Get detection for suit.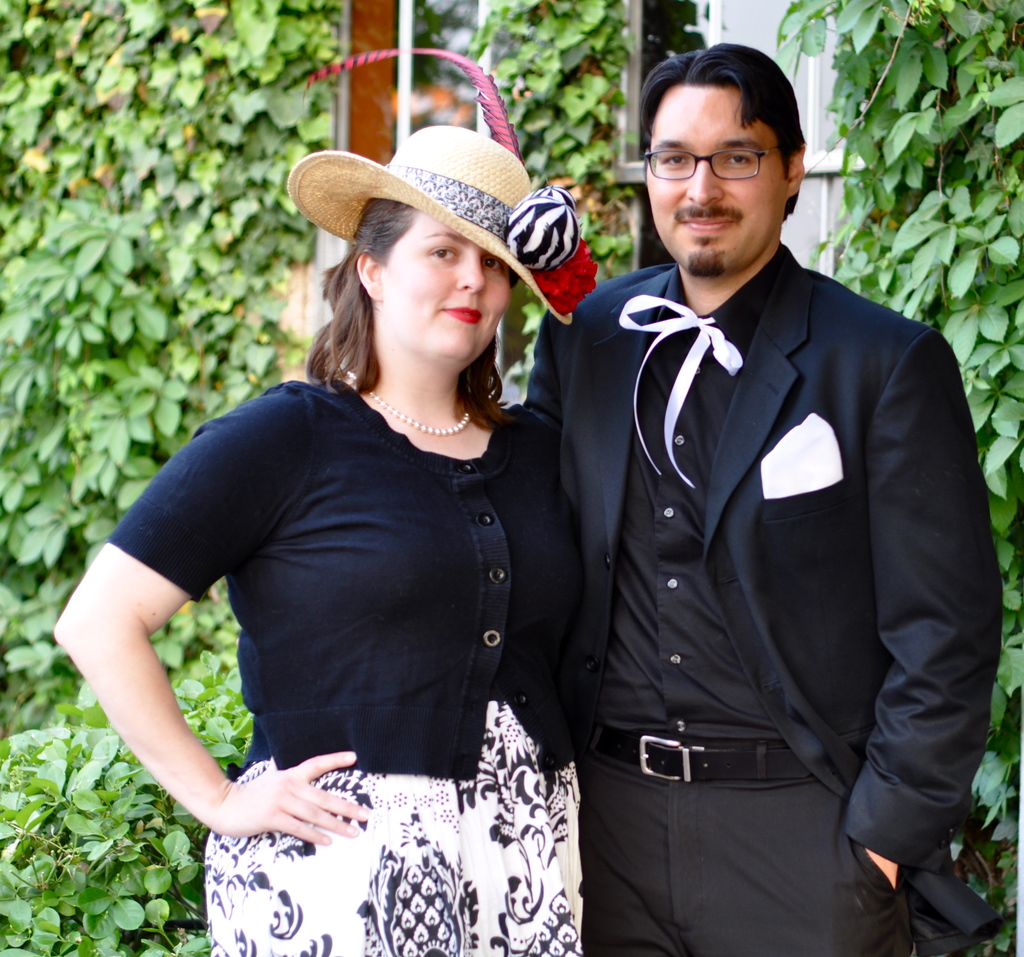
Detection: region(534, 90, 985, 944).
